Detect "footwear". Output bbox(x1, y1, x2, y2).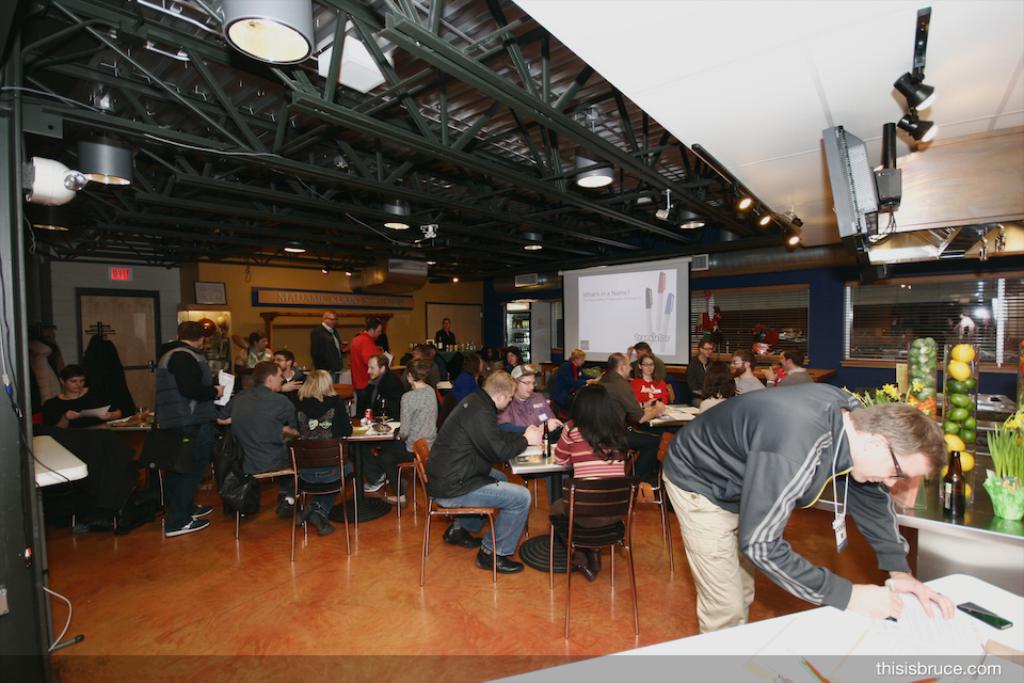
bbox(381, 494, 406, 505).
